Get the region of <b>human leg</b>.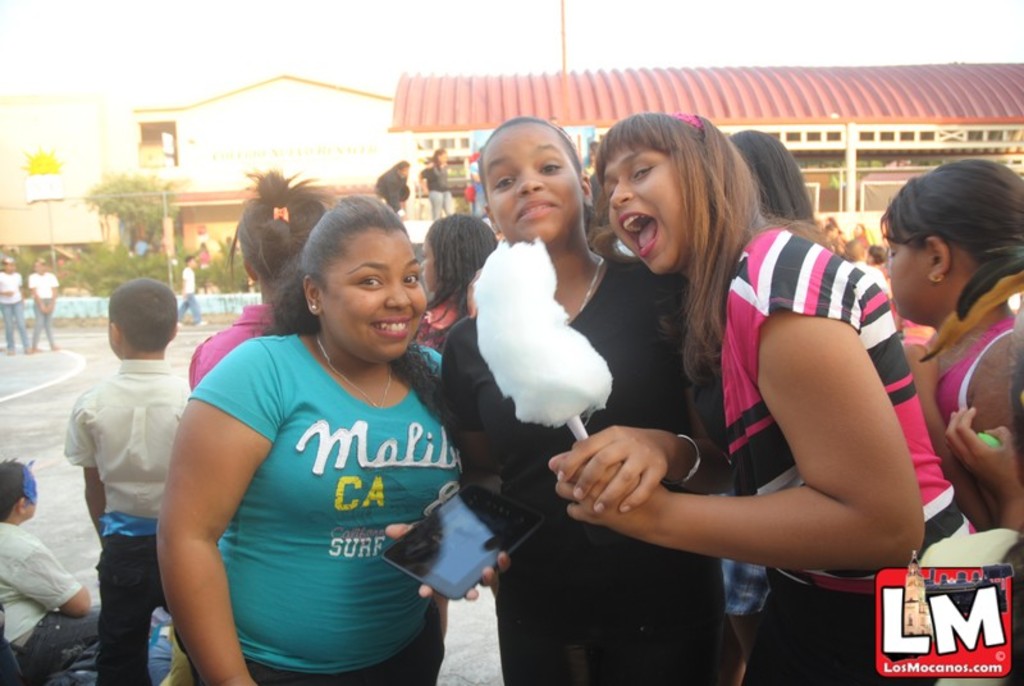
<bbox>726, 561, 767, 662</bbox>.
